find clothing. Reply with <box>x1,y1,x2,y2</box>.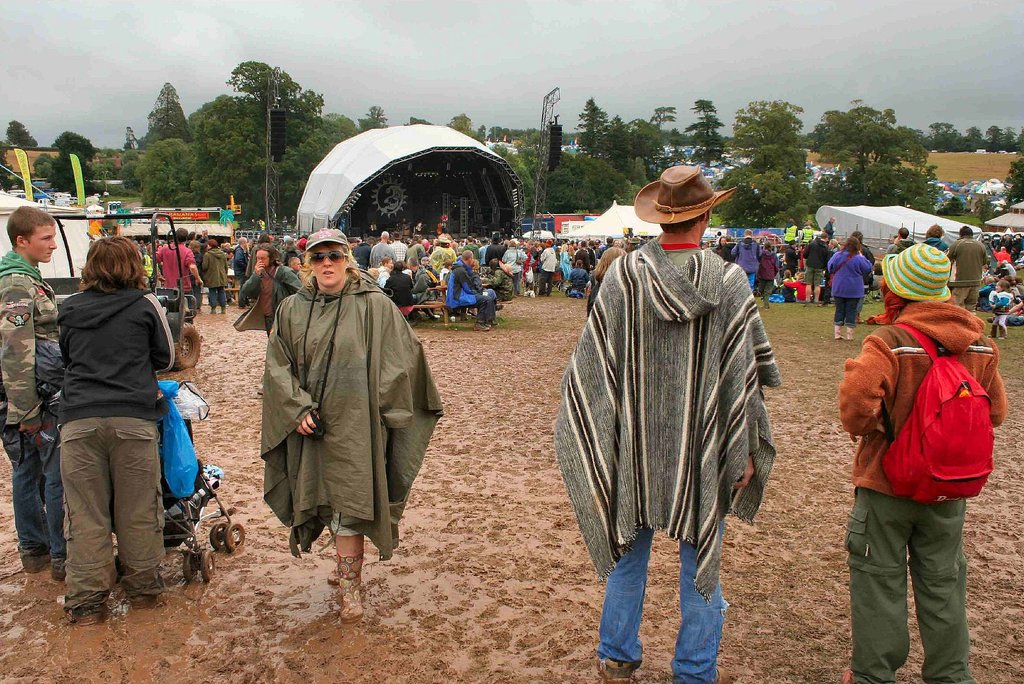
<box>0,245,60,583</box>.
